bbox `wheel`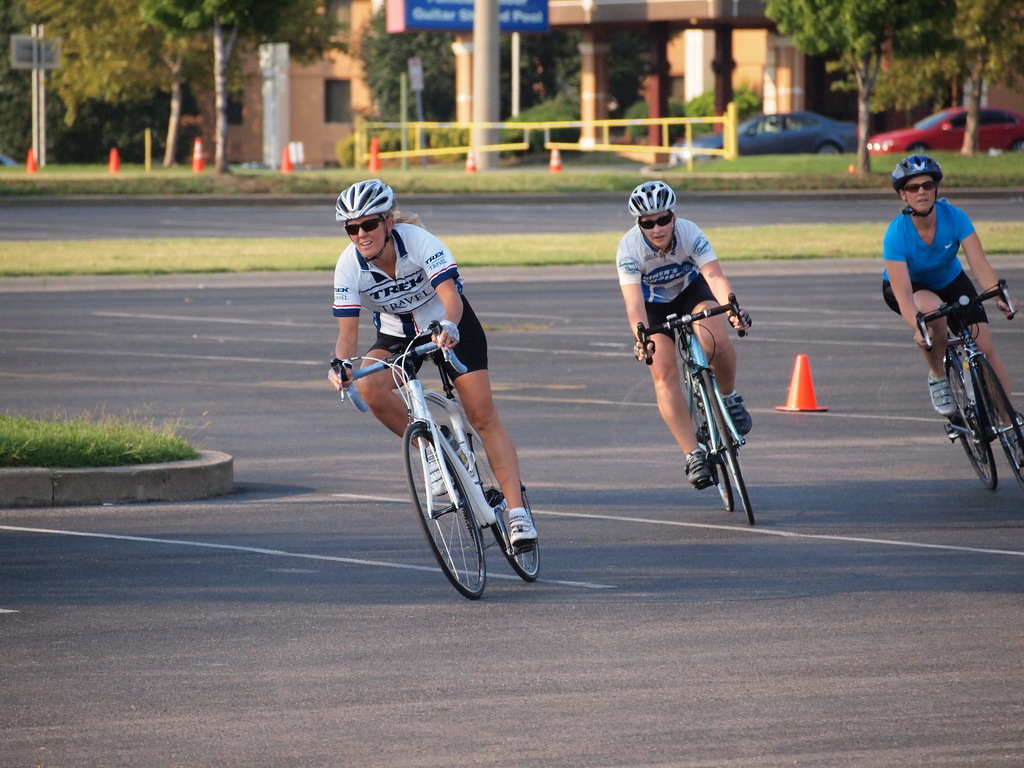
locate(951, 363, 999, 491)
